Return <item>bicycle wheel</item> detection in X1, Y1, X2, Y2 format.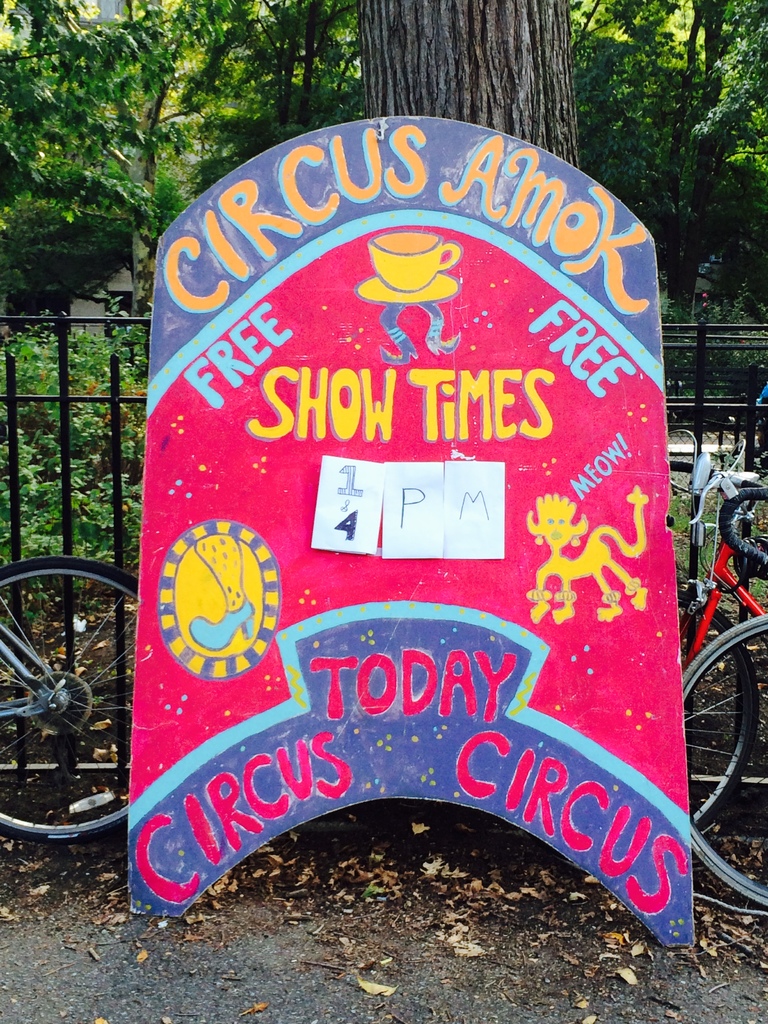
680, 609, 767, 910.
